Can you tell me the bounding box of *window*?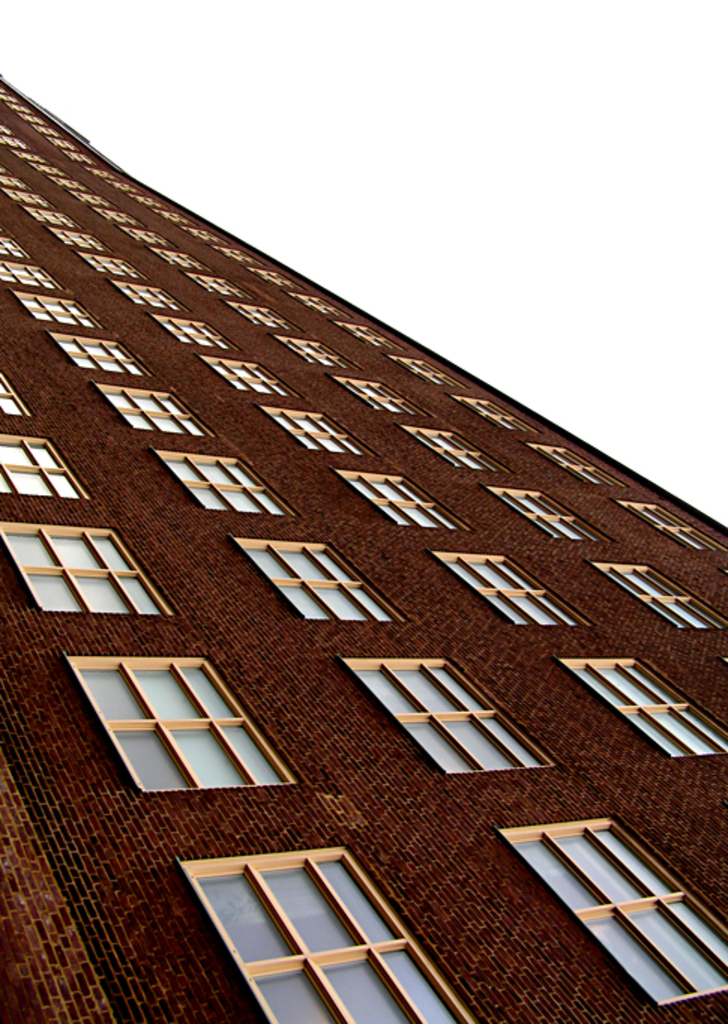
{"left": 84, "top": 257, "right": 147, "bottom": 282}.
